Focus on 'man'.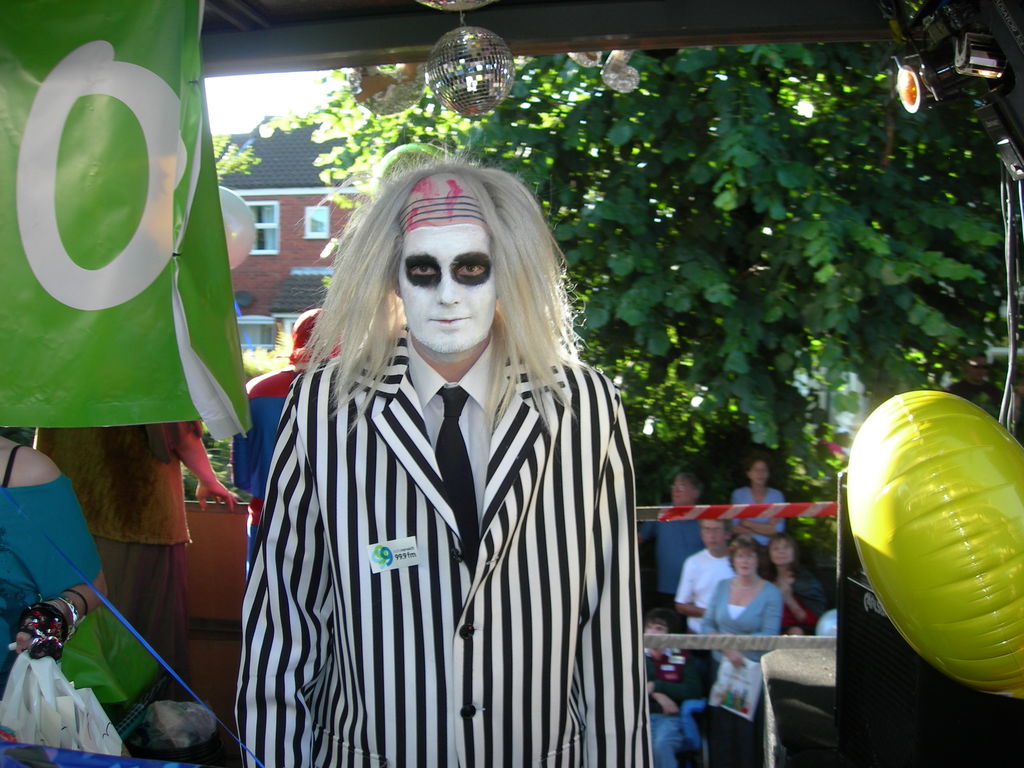
Focused at rect(239, 170, 666, 767).
